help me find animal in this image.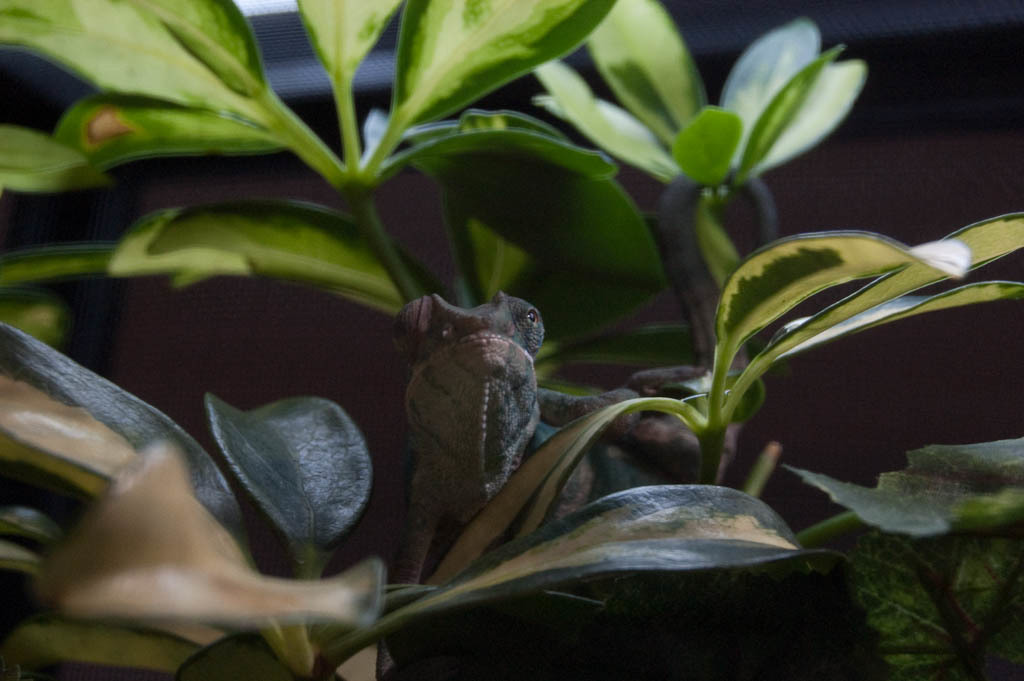
Found it: 392:290:702:582.
